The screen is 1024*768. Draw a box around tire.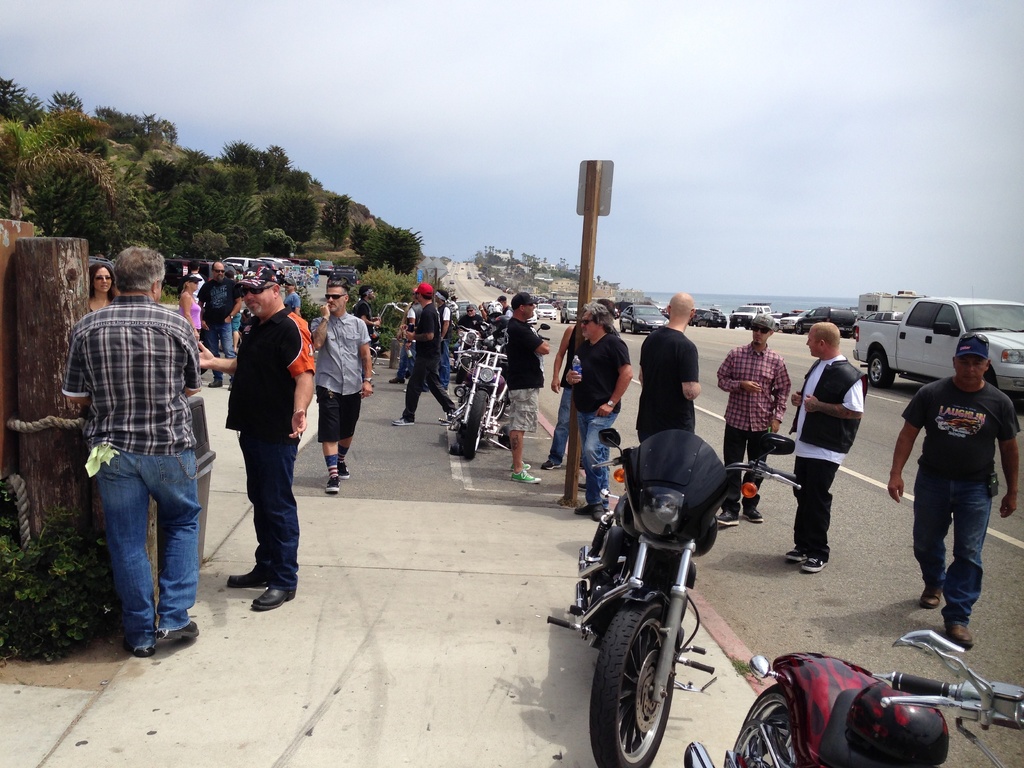
[732,679,803,767].
